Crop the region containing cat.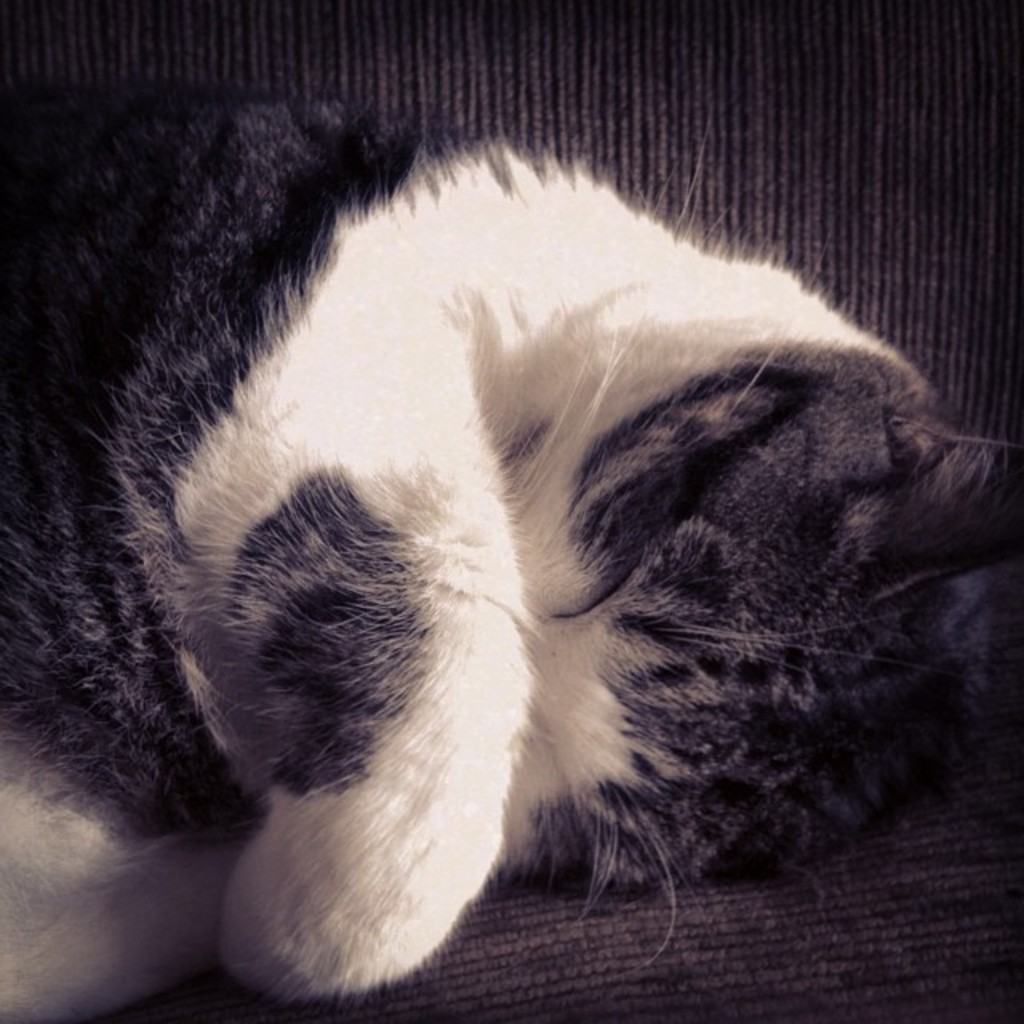
Crop region: x1=0, y1=98, x2=1019, y2=1022.
